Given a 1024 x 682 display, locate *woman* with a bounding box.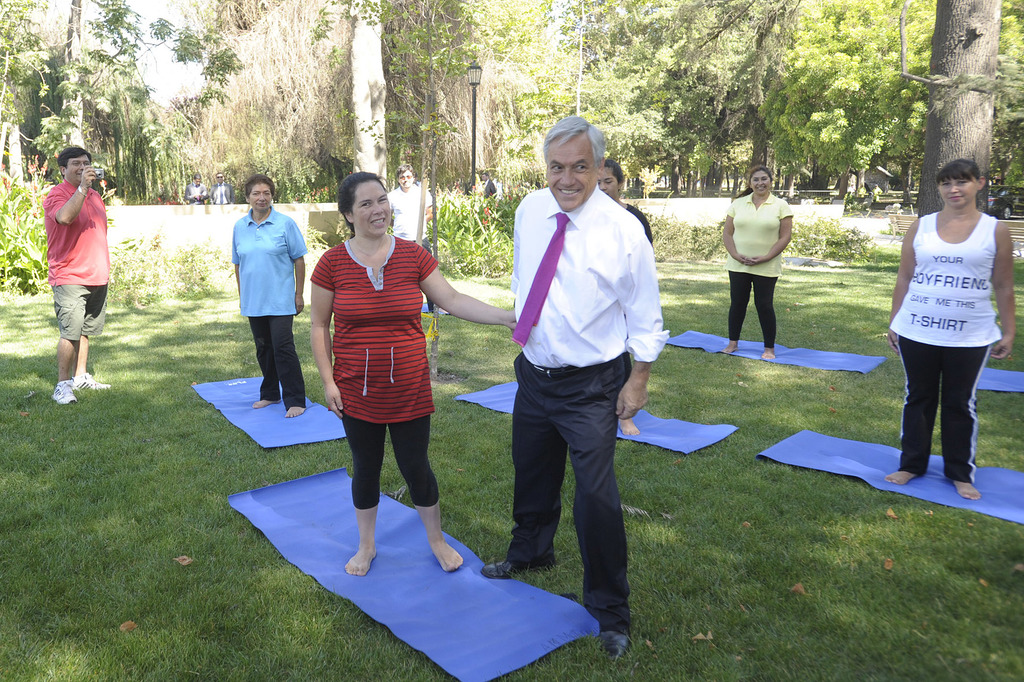
Located: x1=228 y1=171 x2=310 y2=422.
